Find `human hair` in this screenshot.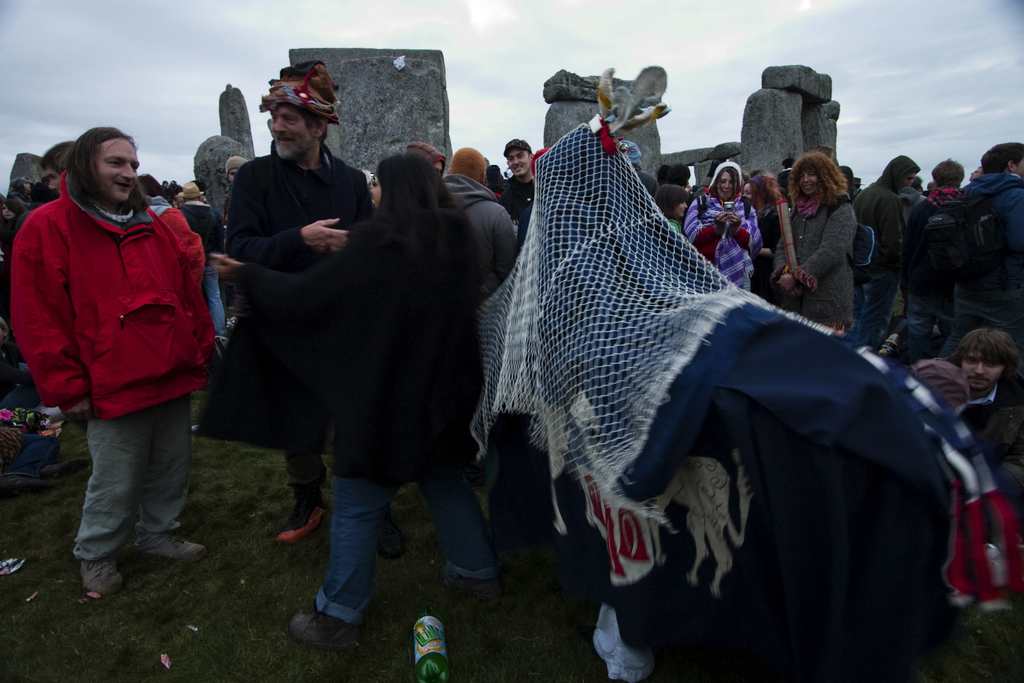
The bounding box for `human hair` is locate(52, 122, 133, 214).
